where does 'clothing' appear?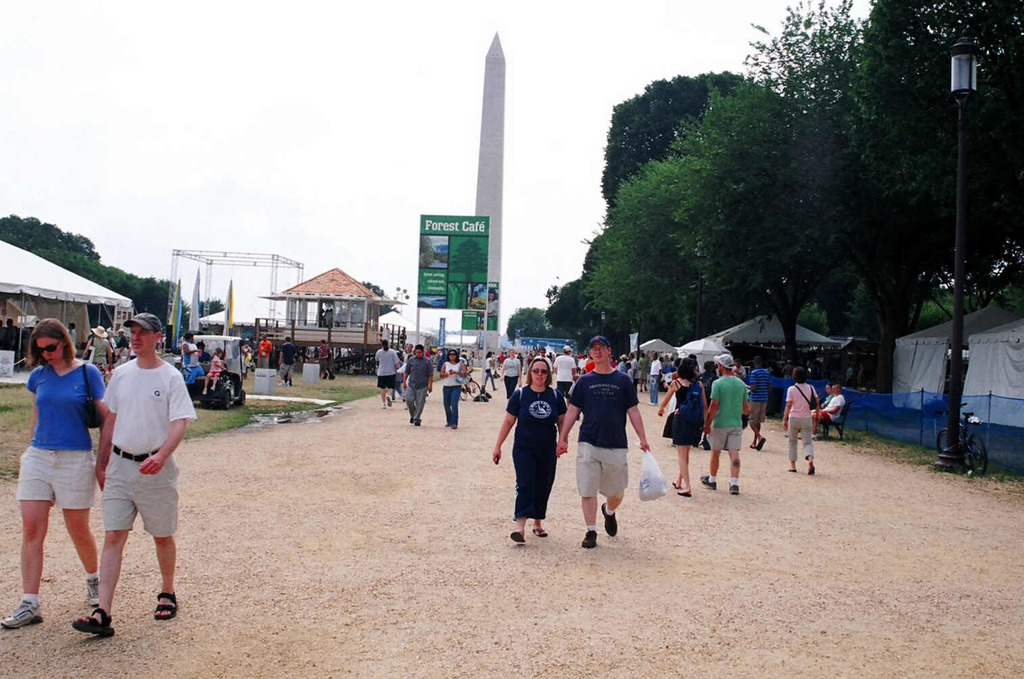
Appears at box(442, 363, 468, 419).
